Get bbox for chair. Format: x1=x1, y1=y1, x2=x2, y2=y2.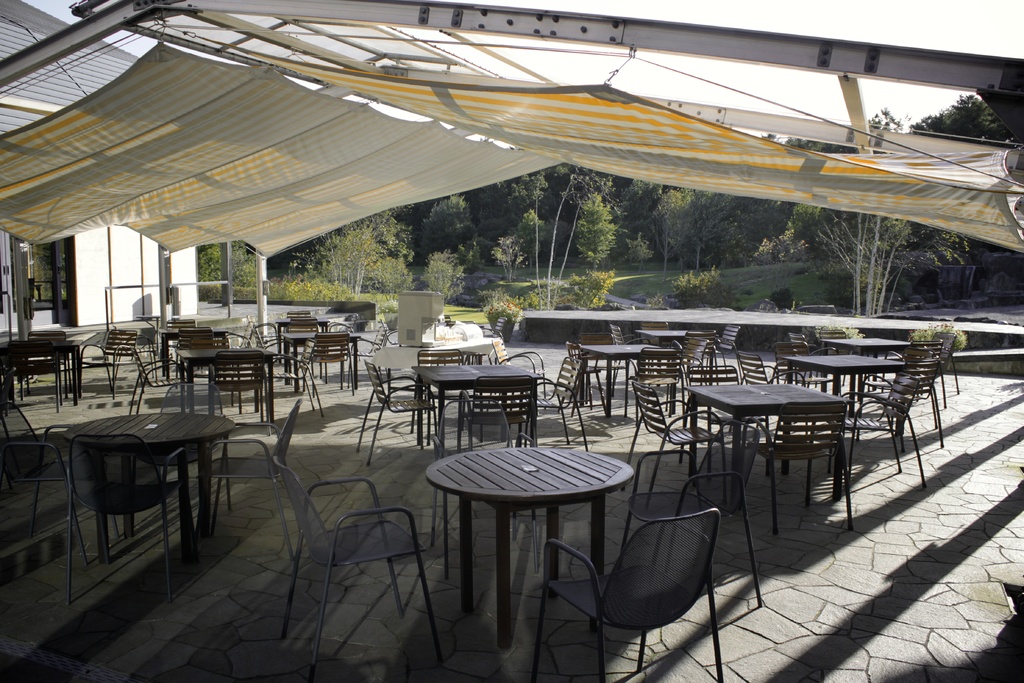
x1=271, y1=454, x2=445, y2=682.
